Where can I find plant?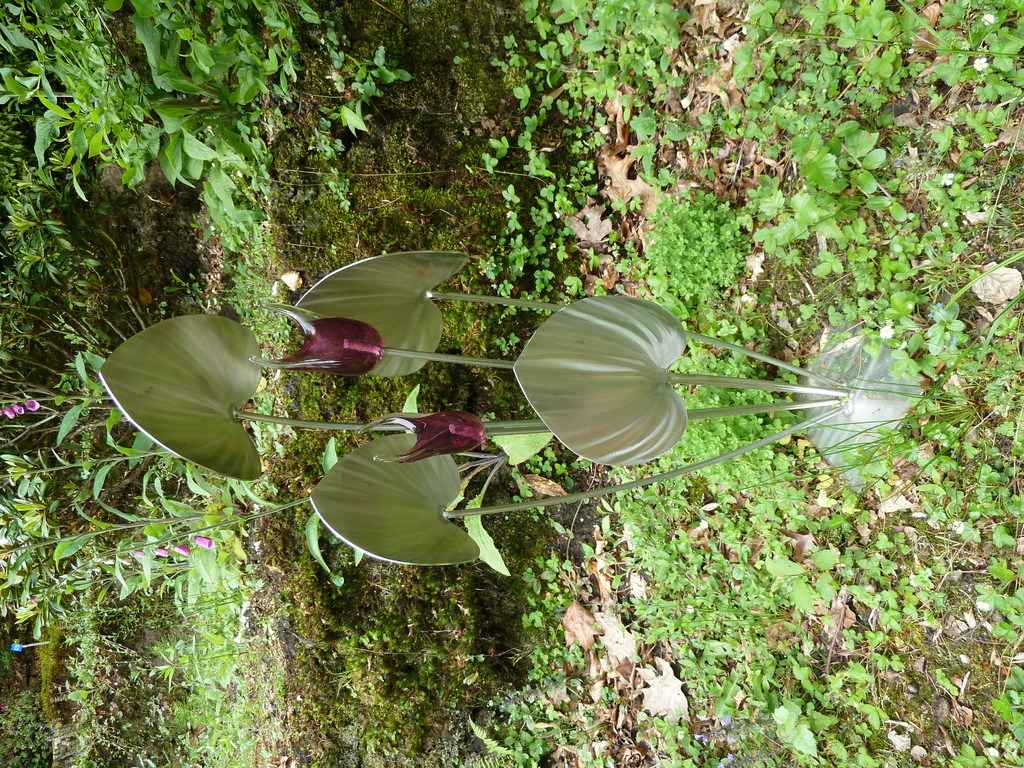
You can find it at bbox(0, 685, 49, 767).
